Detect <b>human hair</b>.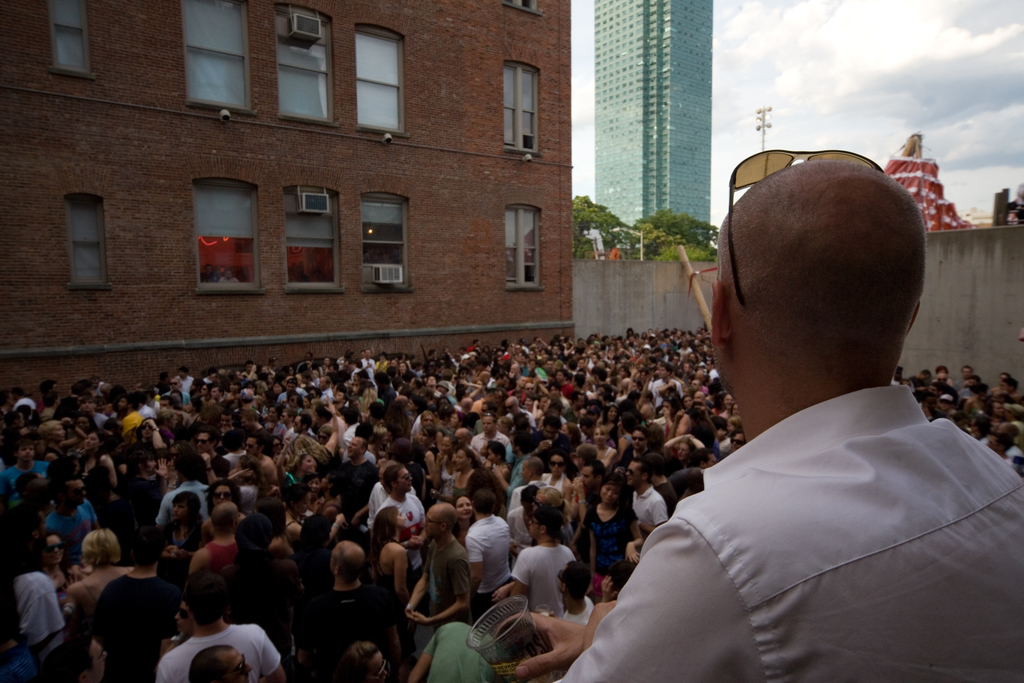
Detected at 187/572/228/625.
